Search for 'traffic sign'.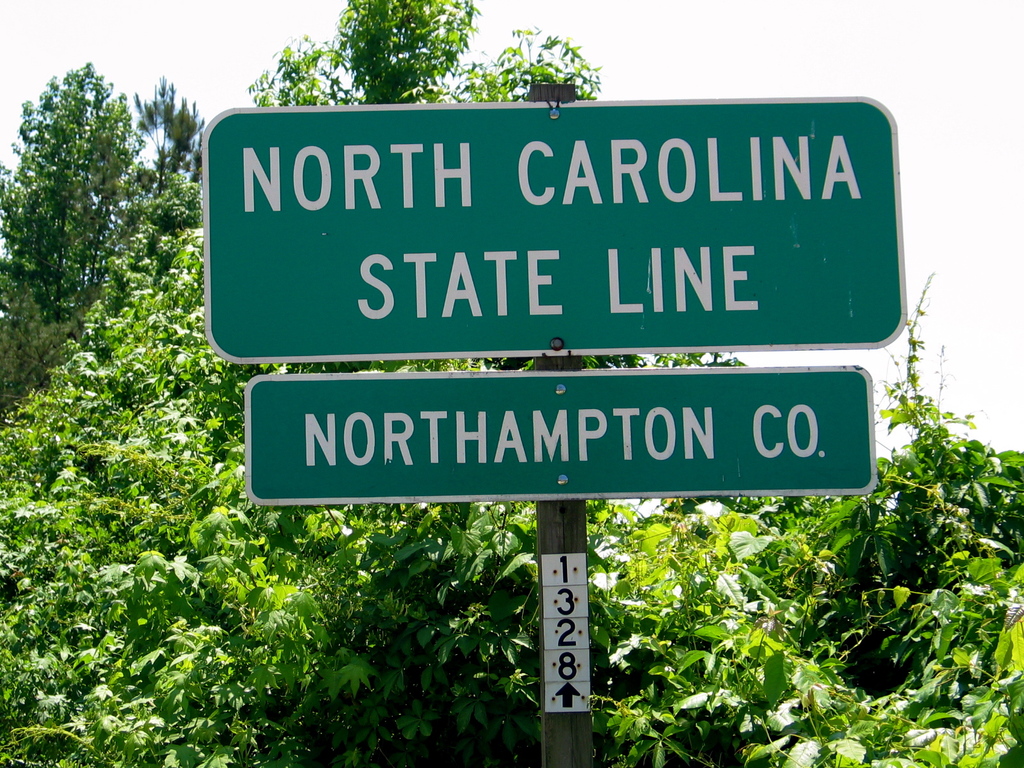
Found at l=246, t=379, r=877, b=495.
